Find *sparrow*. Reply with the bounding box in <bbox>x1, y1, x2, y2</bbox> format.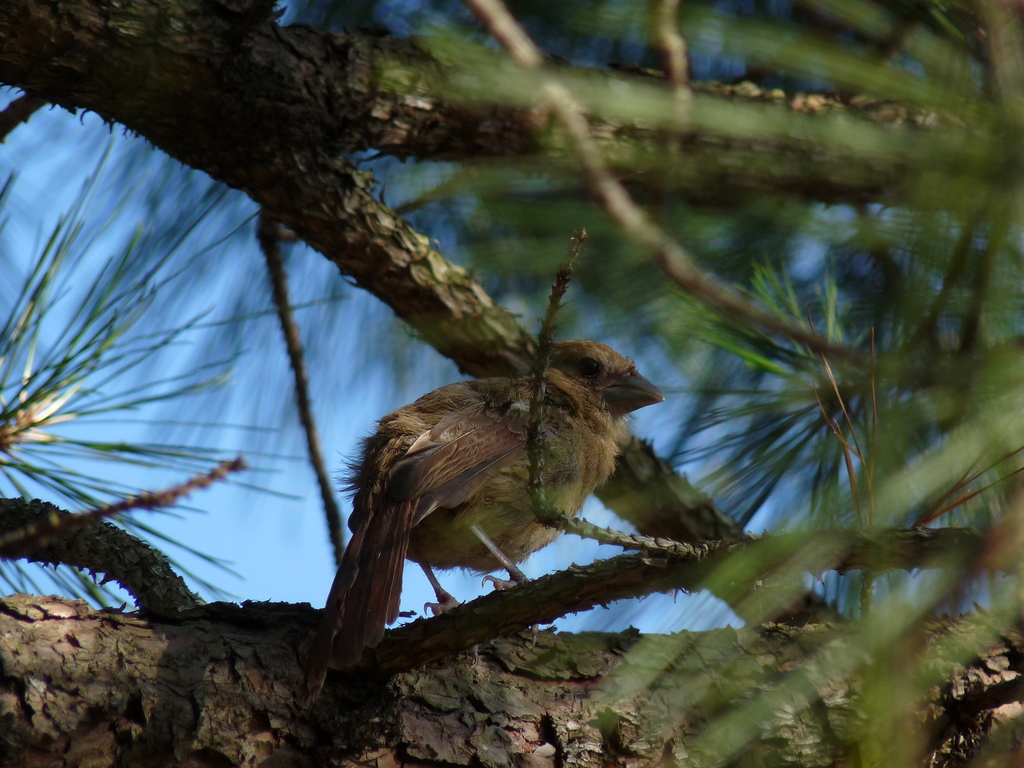
<bbox>316, 339, 666, 667</bbox>.
